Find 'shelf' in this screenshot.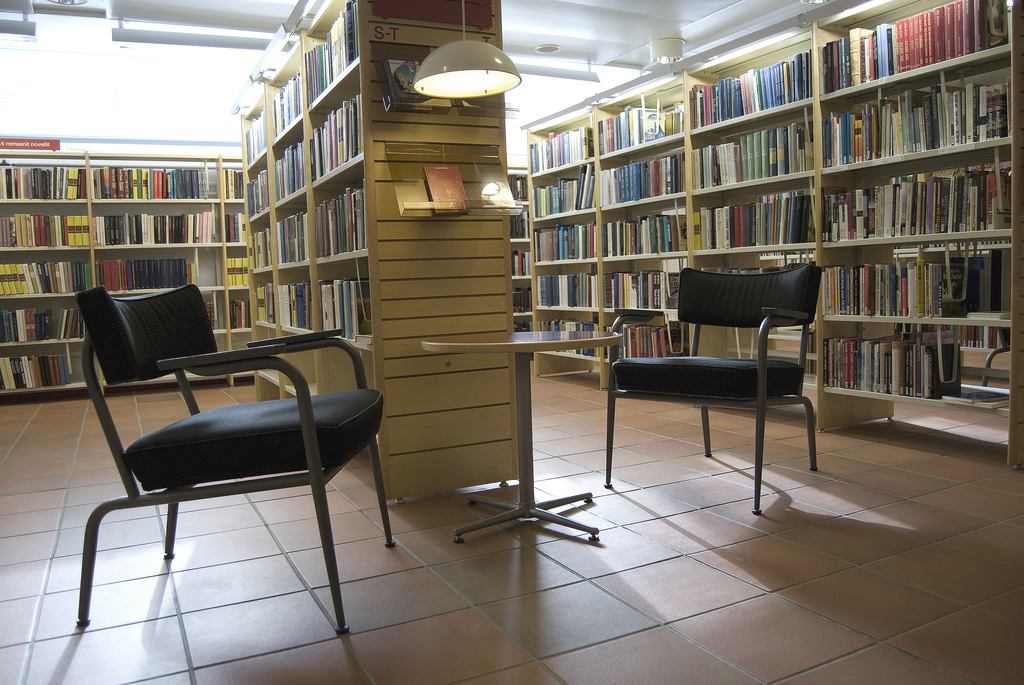
The bounding box for 'shelf' is detection(537, 265, 600, 311).
